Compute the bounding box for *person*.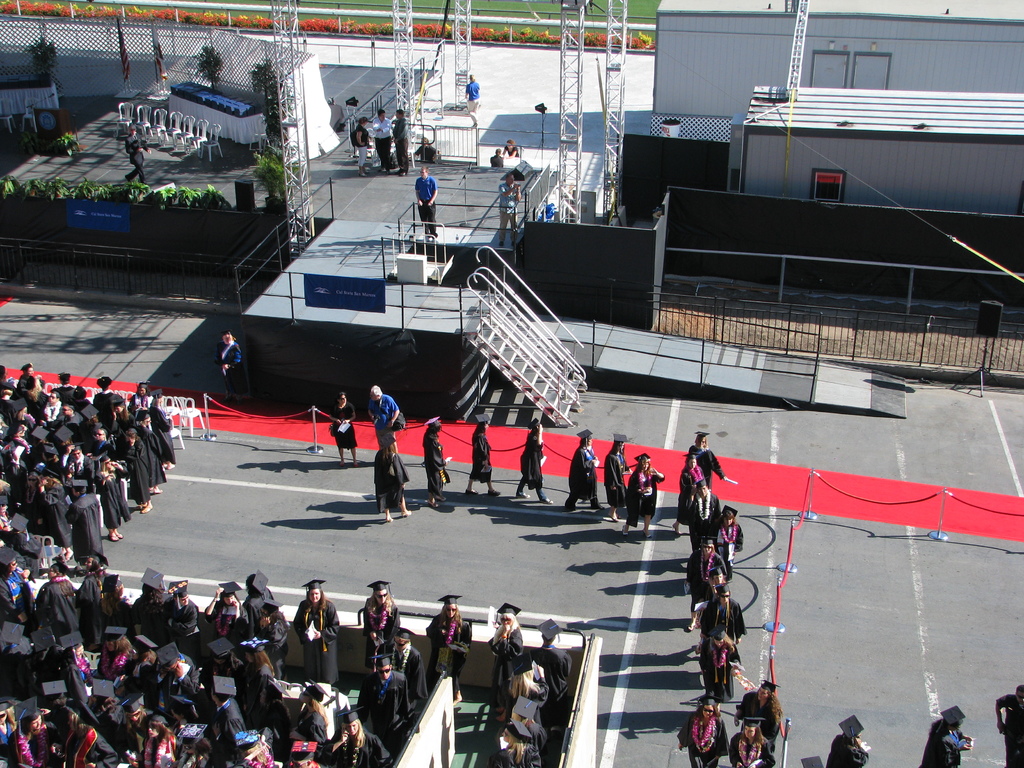
(99, 628, 129, 683).
